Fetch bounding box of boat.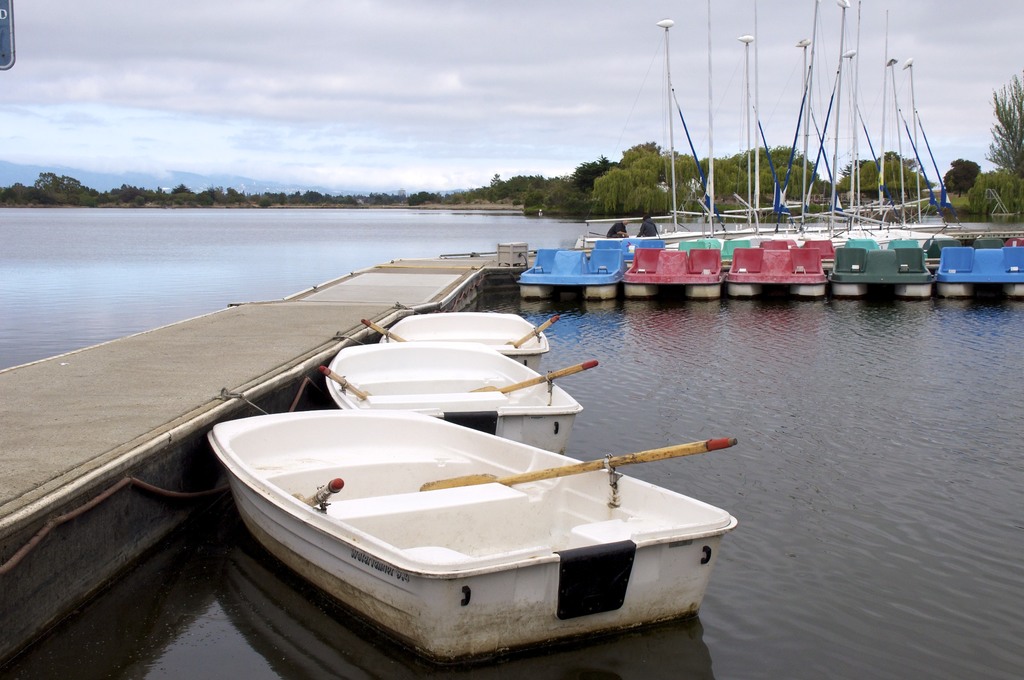
Bbox: <bbox>378, 312, 550, 367</bbox>.
